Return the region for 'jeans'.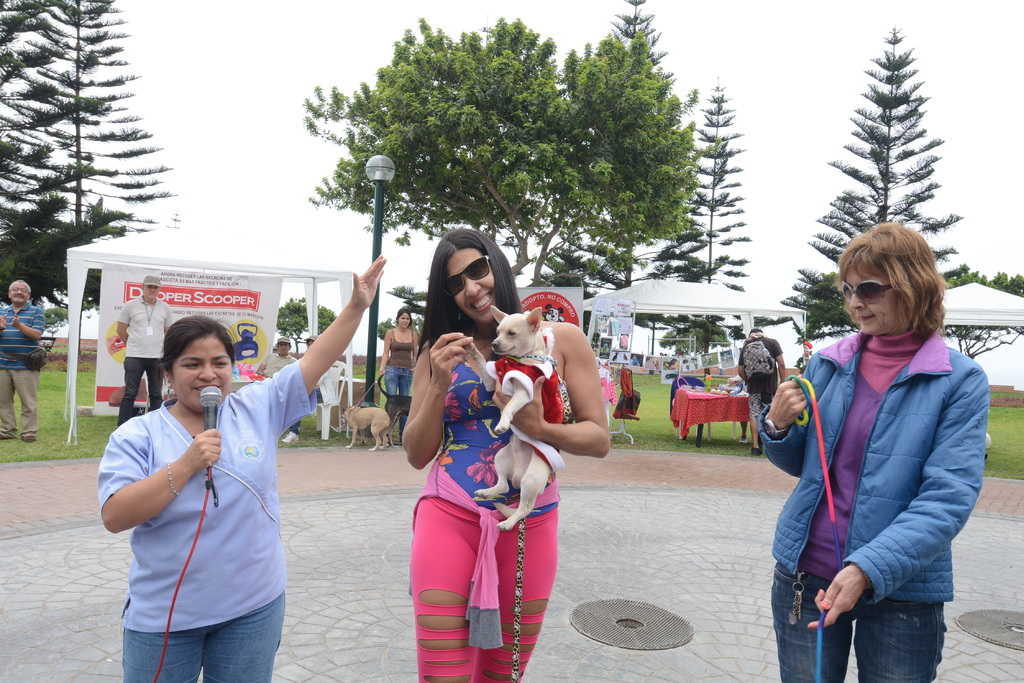
<box>120,360,164,423</box>.
